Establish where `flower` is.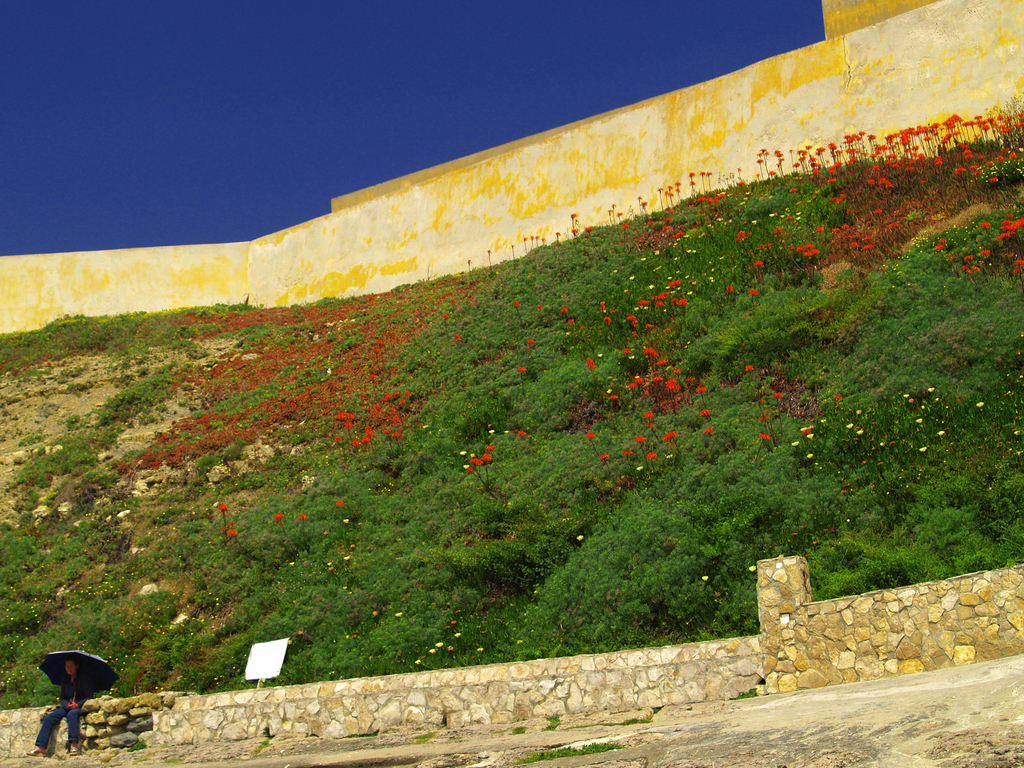
Established at bbox=(655, 357, 664, 366).
